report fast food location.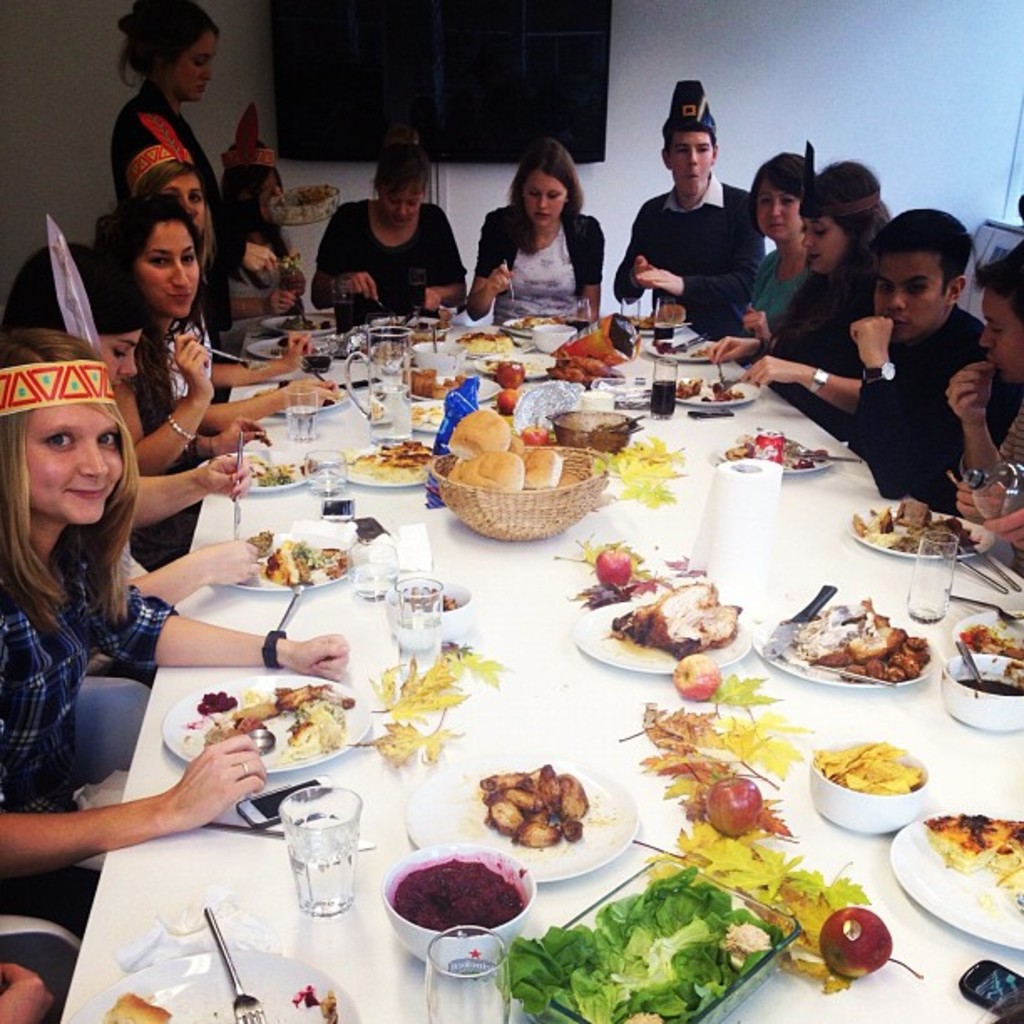
Report: (left=591, top=549, right=634, bottom=594).
